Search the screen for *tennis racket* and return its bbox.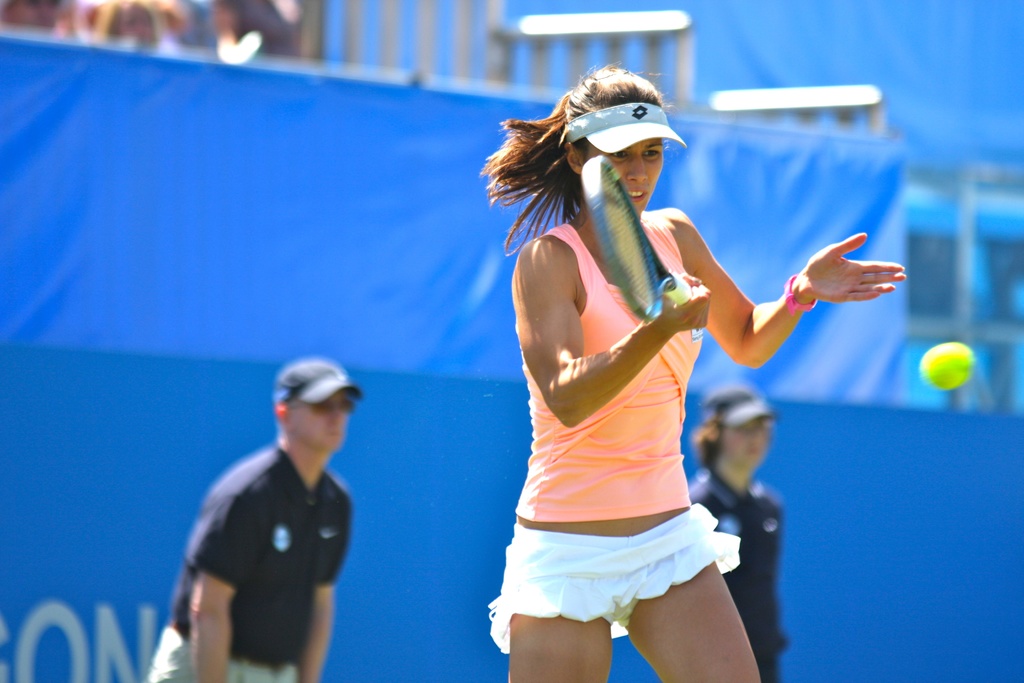
Found: bbox=(579, 155, 693, 322).
